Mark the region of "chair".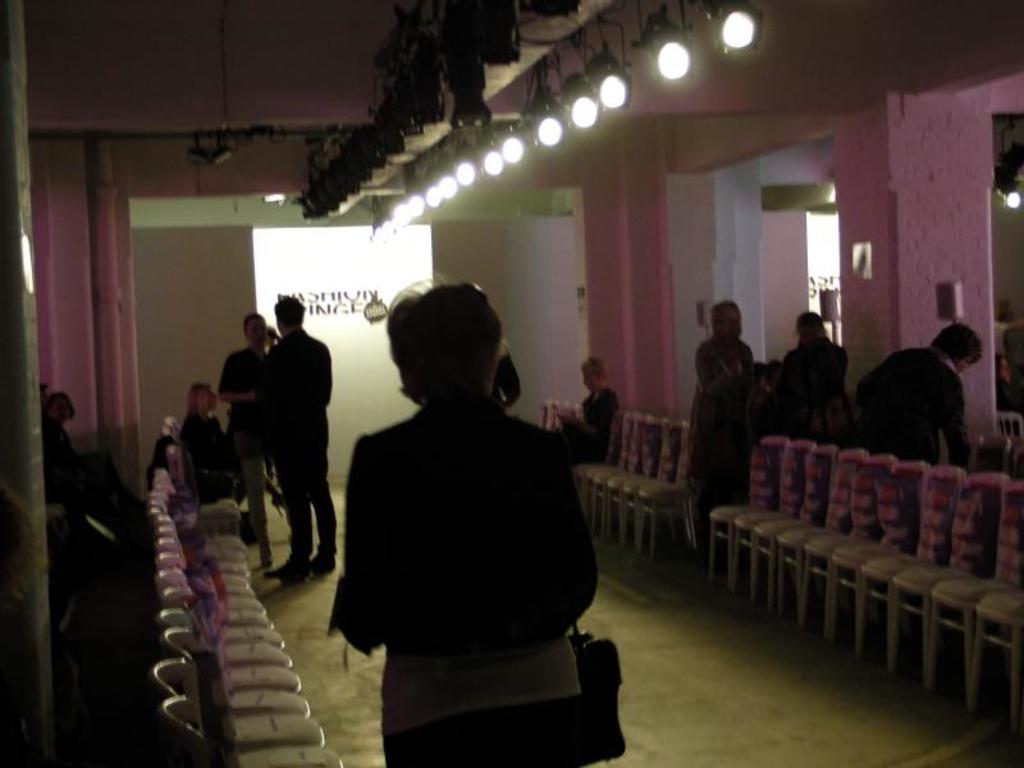
Region: box(993, 411, 1023, 438).
